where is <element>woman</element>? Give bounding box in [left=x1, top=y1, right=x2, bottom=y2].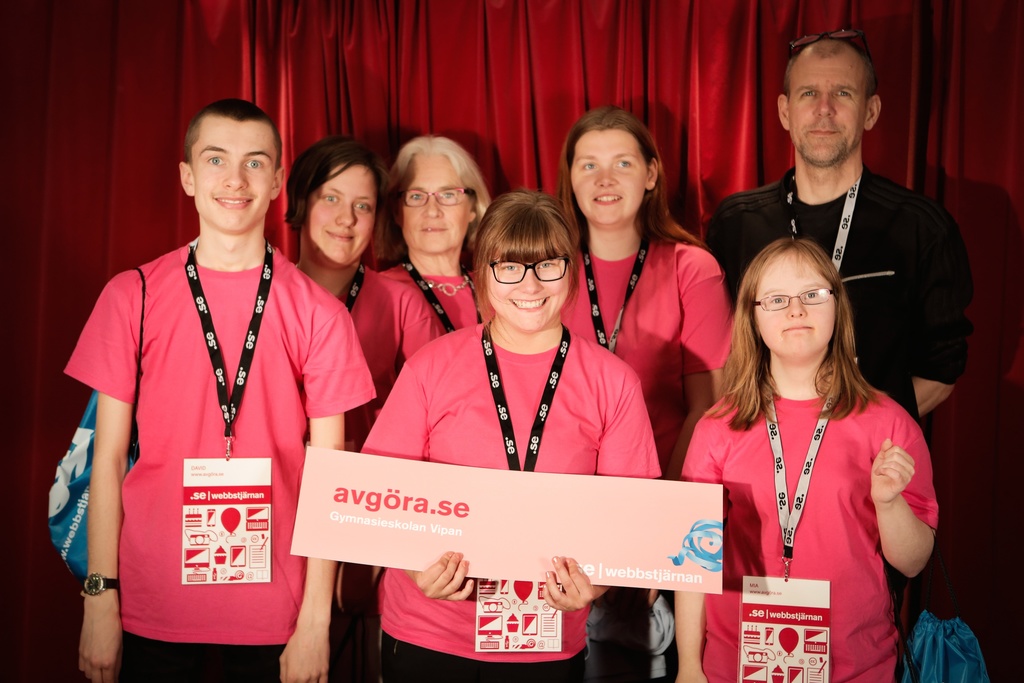
[left=282, top=133, right=444, bottom=418].
